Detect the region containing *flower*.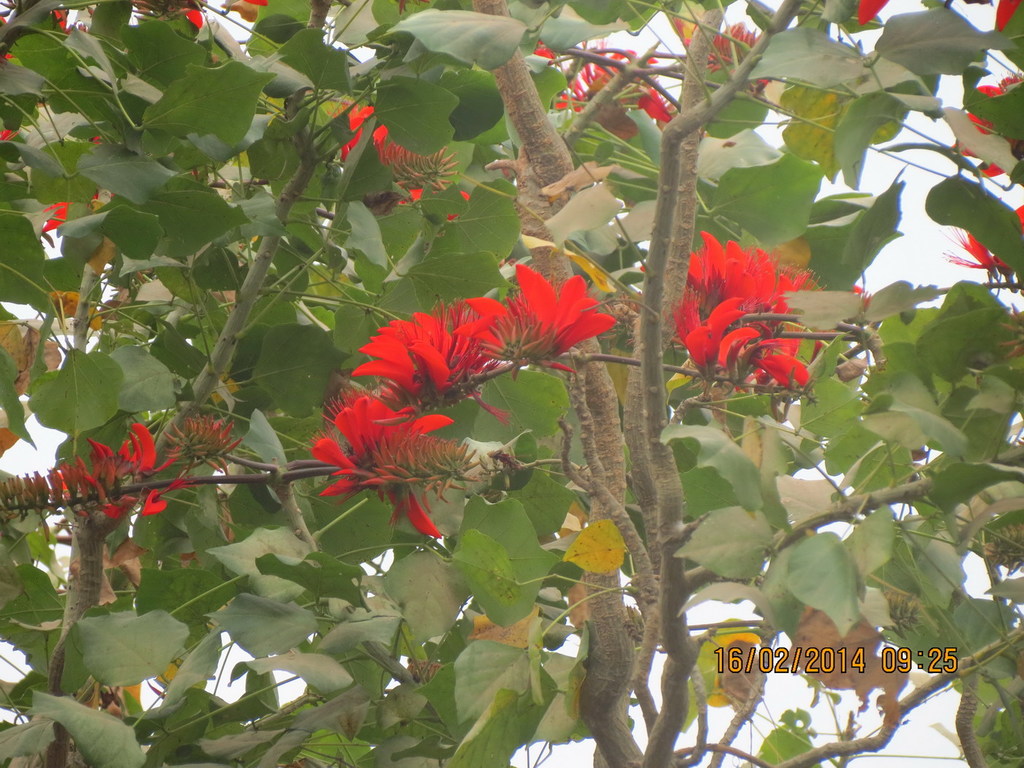
[456,265,614,371].
